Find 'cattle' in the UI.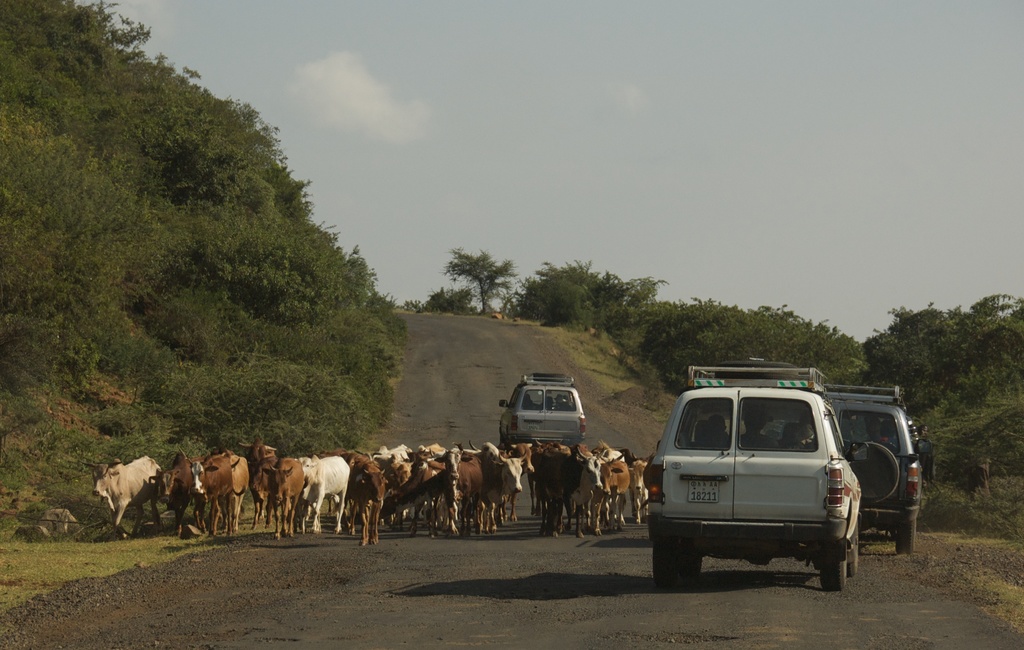
UI element at x1=380, y1=460, x2=440, y2=540.
